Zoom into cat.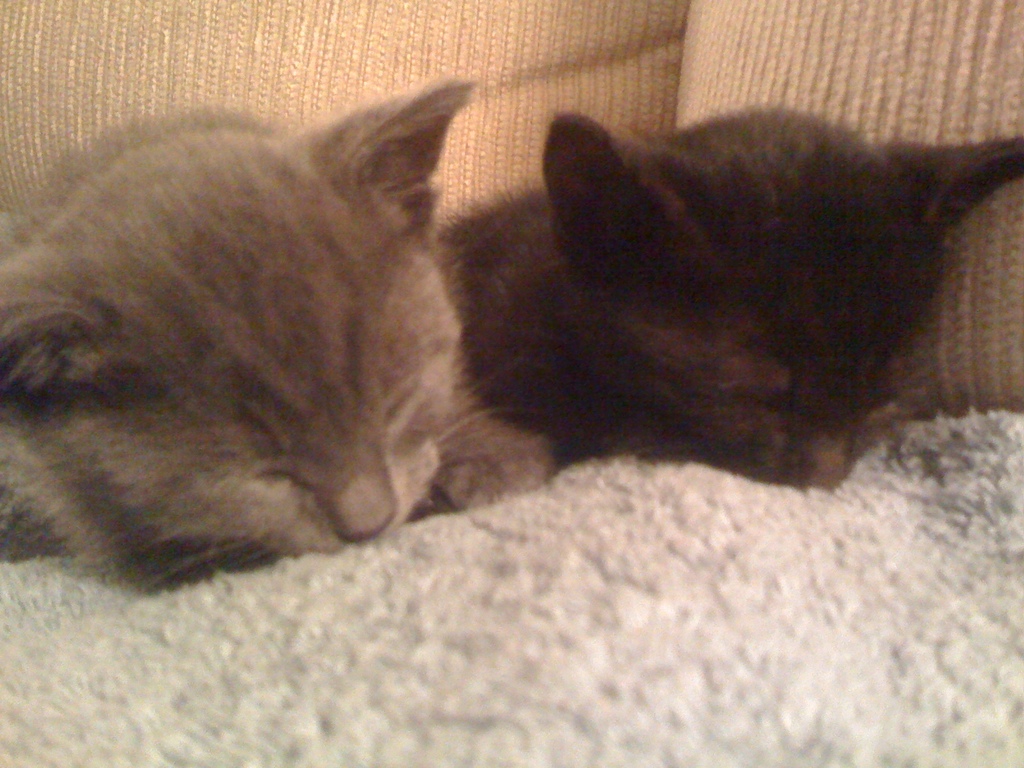
Zoom target: 0 77 526 593.
